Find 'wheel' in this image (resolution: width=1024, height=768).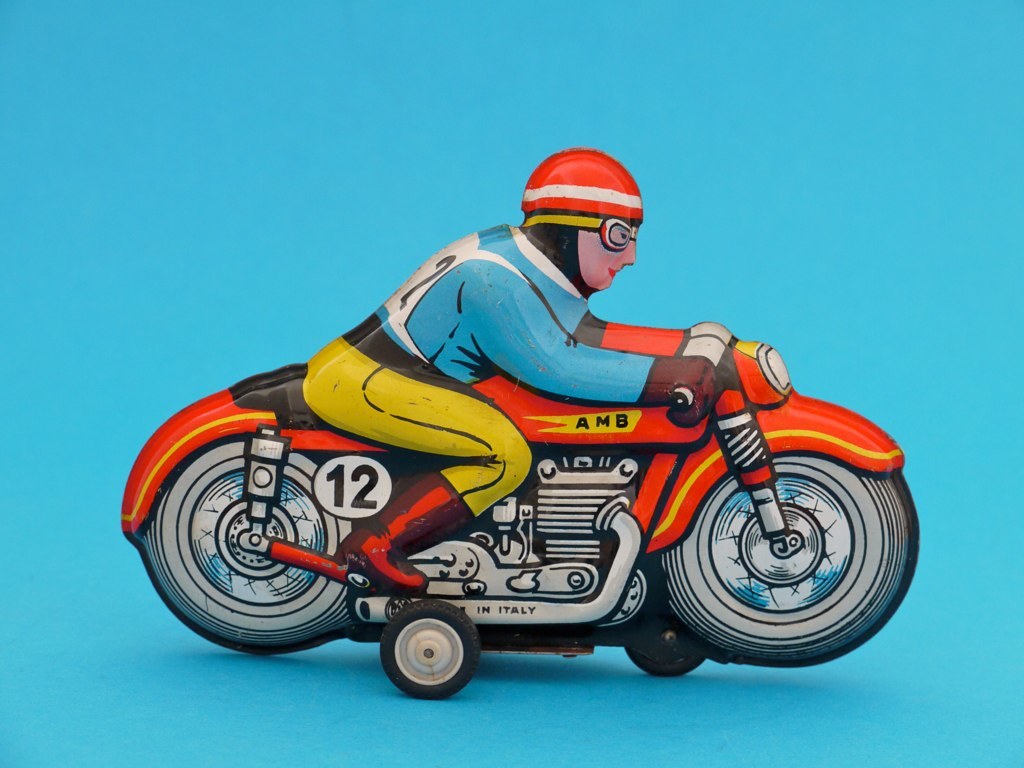
659:451:920:669.
